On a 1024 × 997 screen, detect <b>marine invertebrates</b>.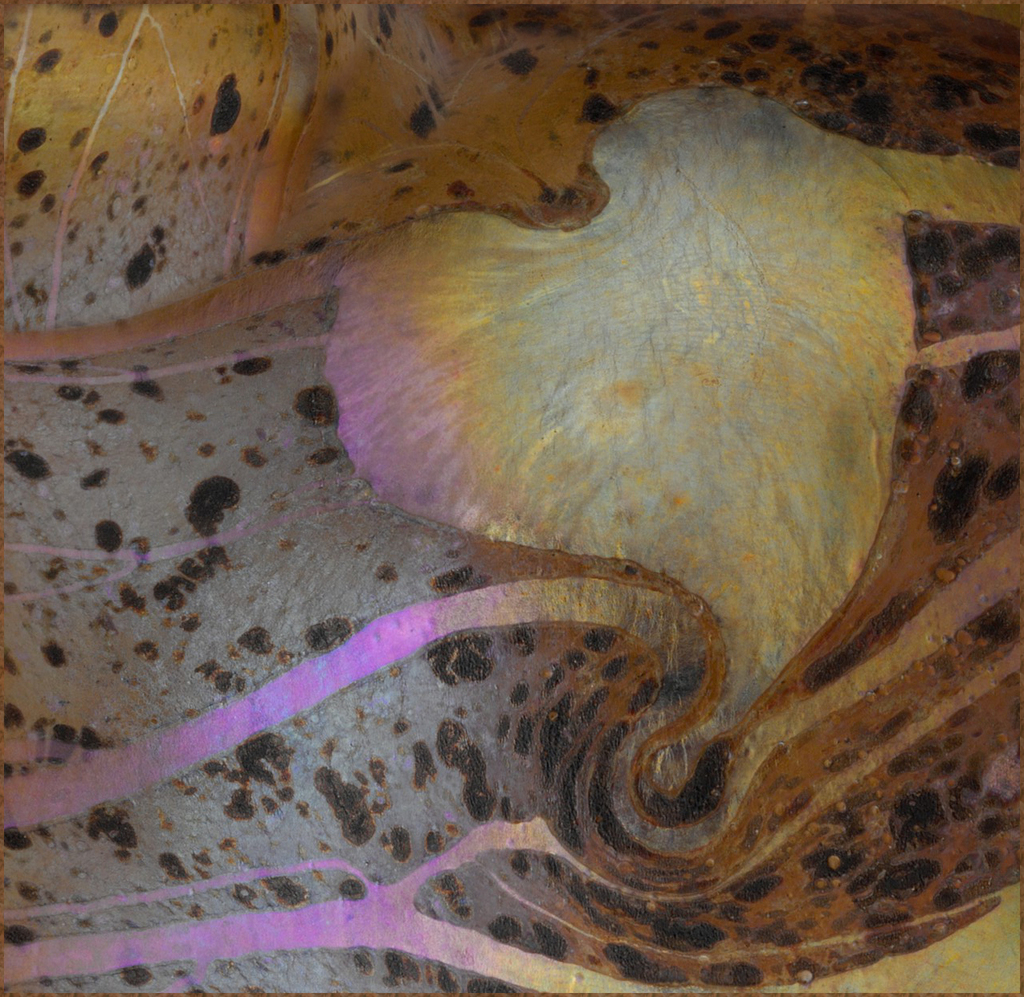
6/6/1023/992.
